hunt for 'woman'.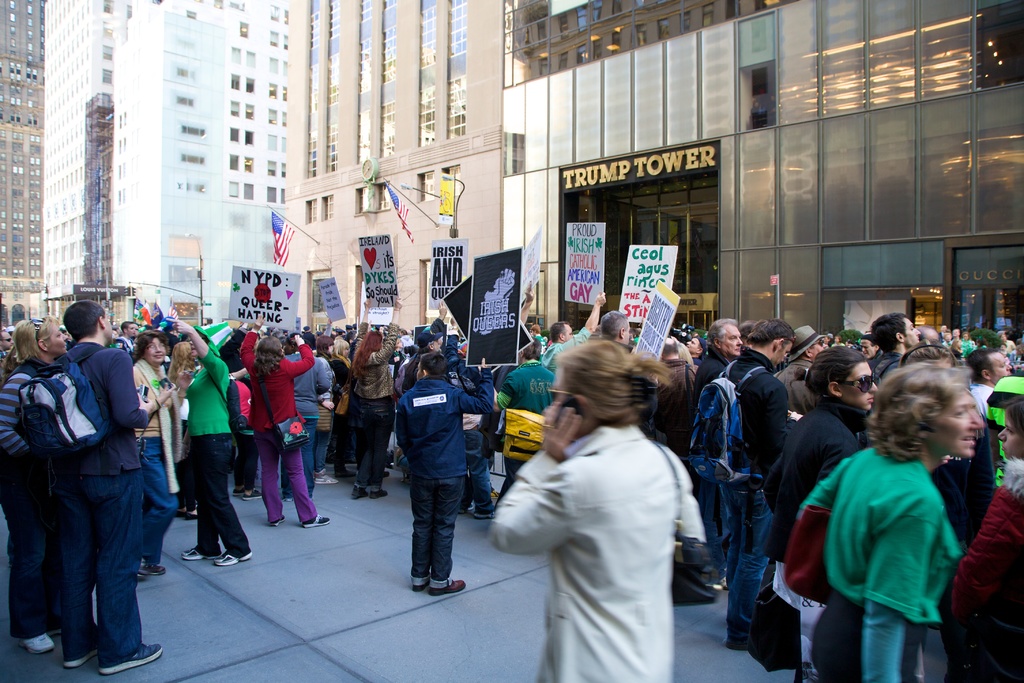
Hunted down at (763,347,880,682).
